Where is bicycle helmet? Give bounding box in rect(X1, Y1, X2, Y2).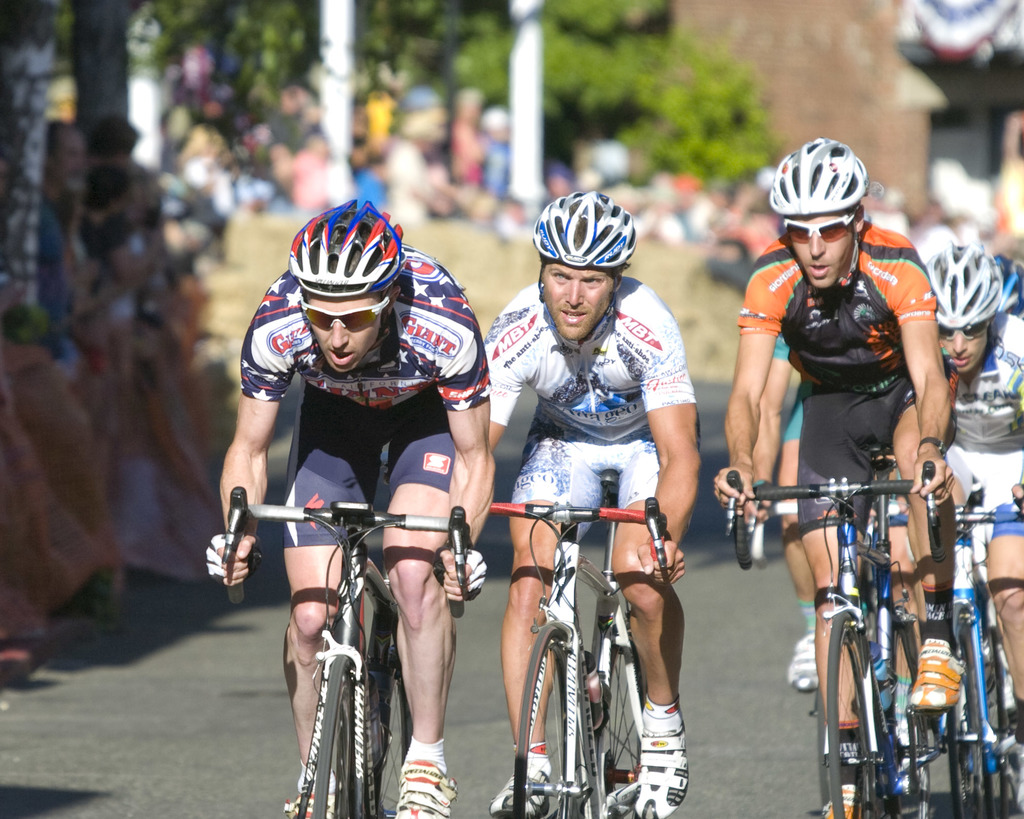
rect(535, 190, 644, 264).
